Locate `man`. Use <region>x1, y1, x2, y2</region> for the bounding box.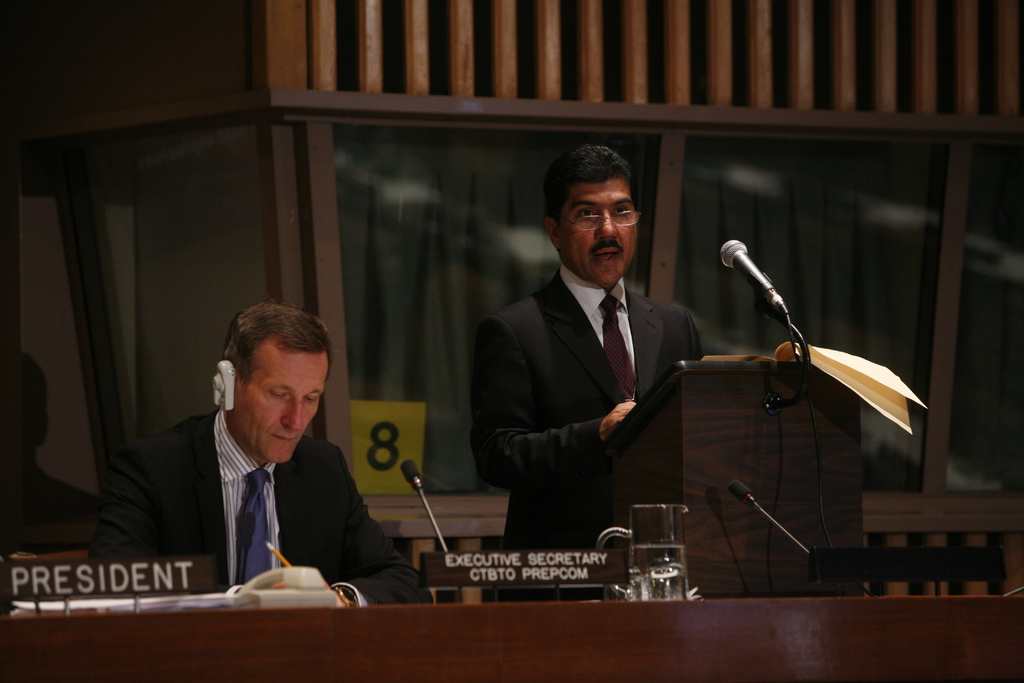
<region>88, 303, 444, 611</region>.
